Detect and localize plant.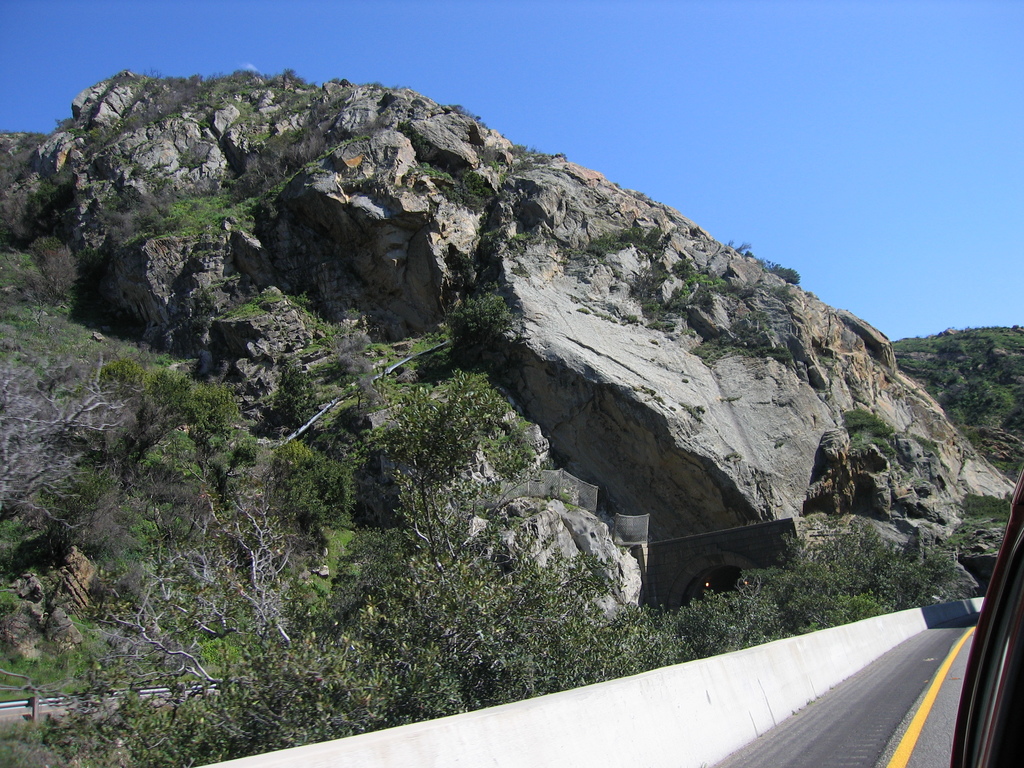
Localized at (left=444, top=177, right=493, bottom=216).
